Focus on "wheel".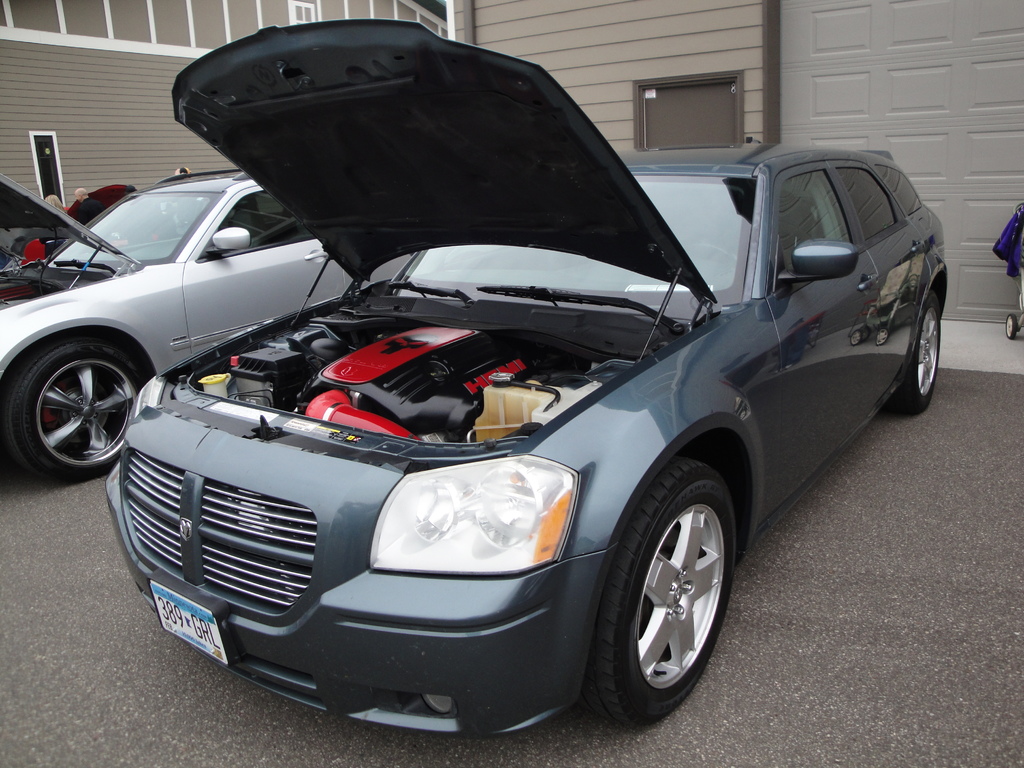
Focused at [x1=897, y1=294, x2=943, y2=410].
